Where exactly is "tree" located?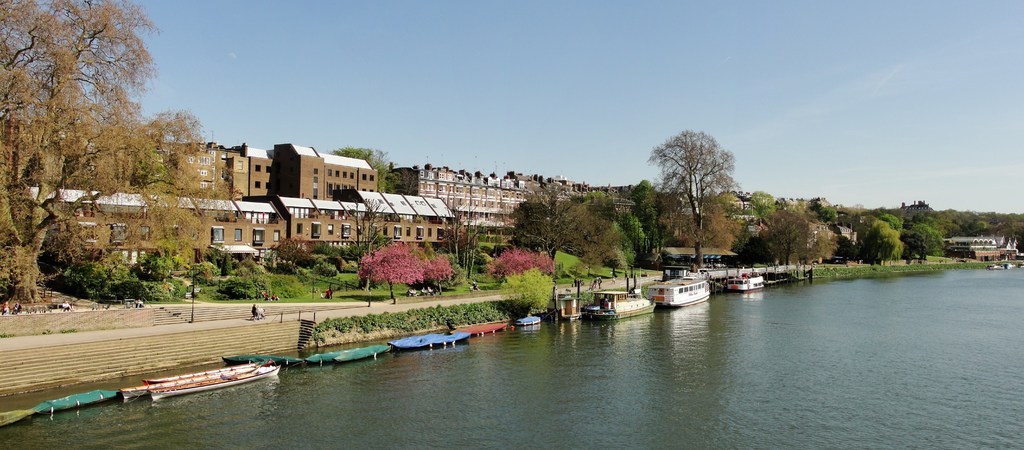
Its bounding box is Rect(352, 236, 433, 308).
